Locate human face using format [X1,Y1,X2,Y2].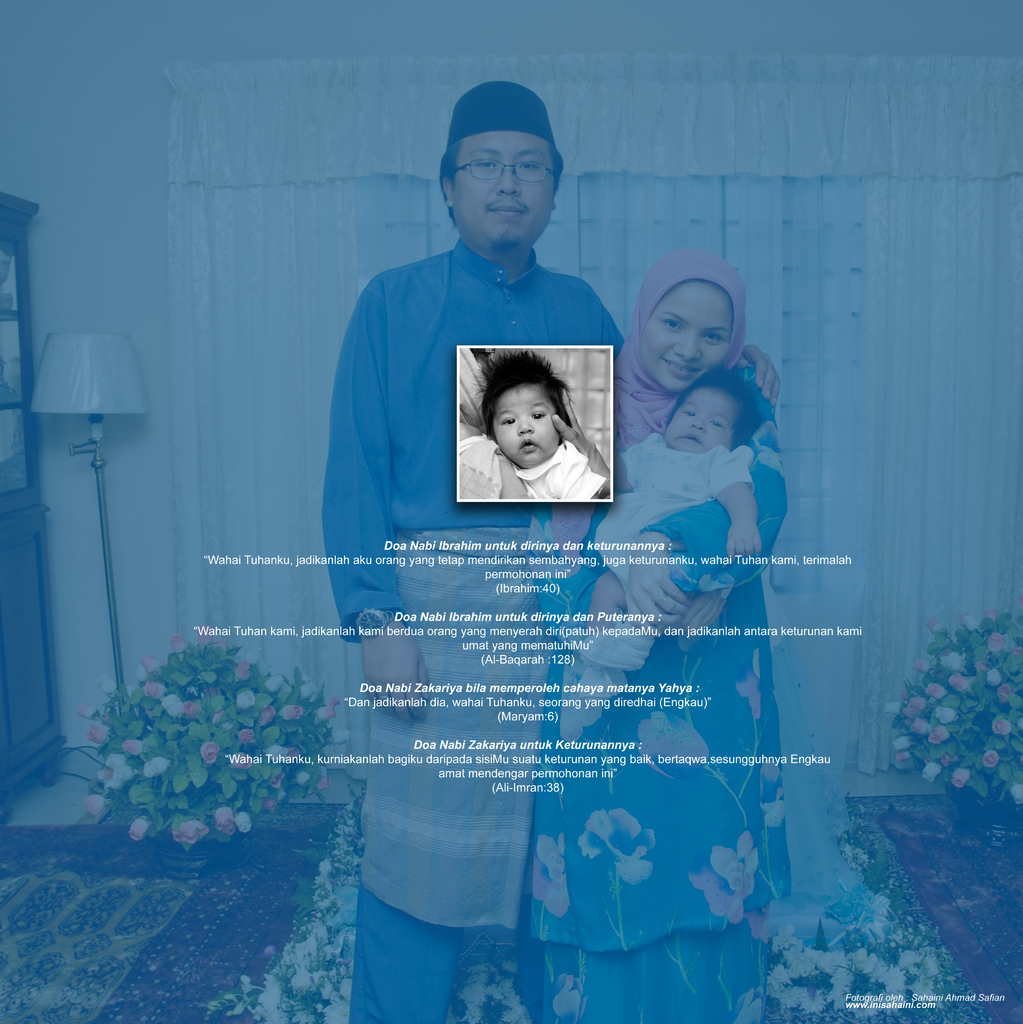
[633,286,722,388].
